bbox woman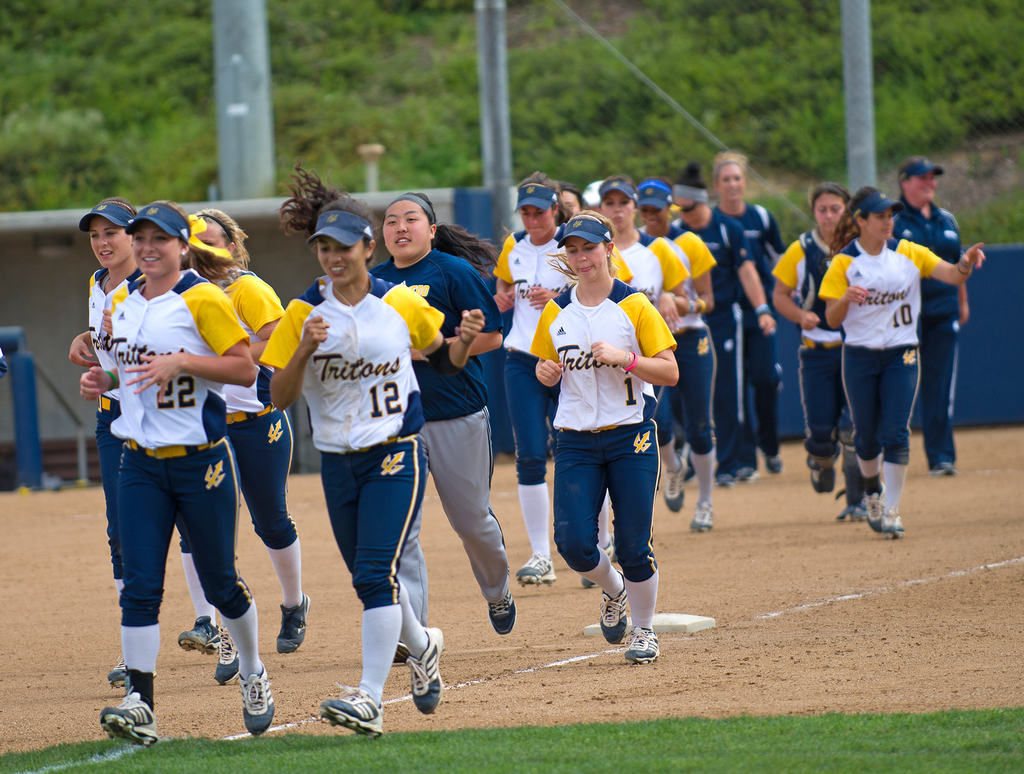
pyautogui.locateOnScreen(703, 145, 785, 483)
